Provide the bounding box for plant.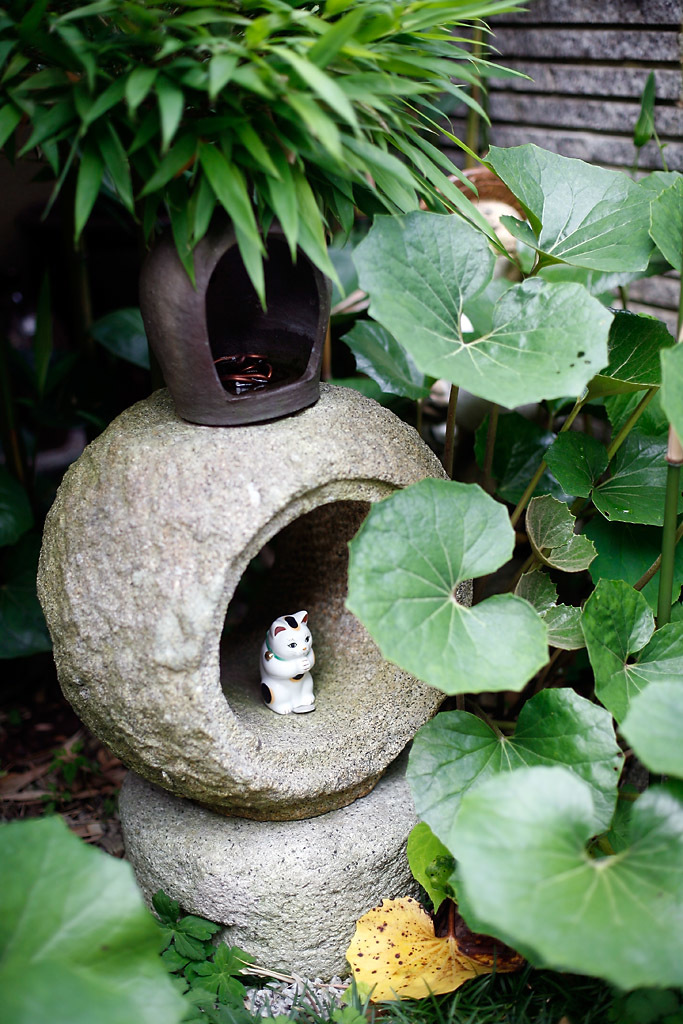
147,910,273,1023.
